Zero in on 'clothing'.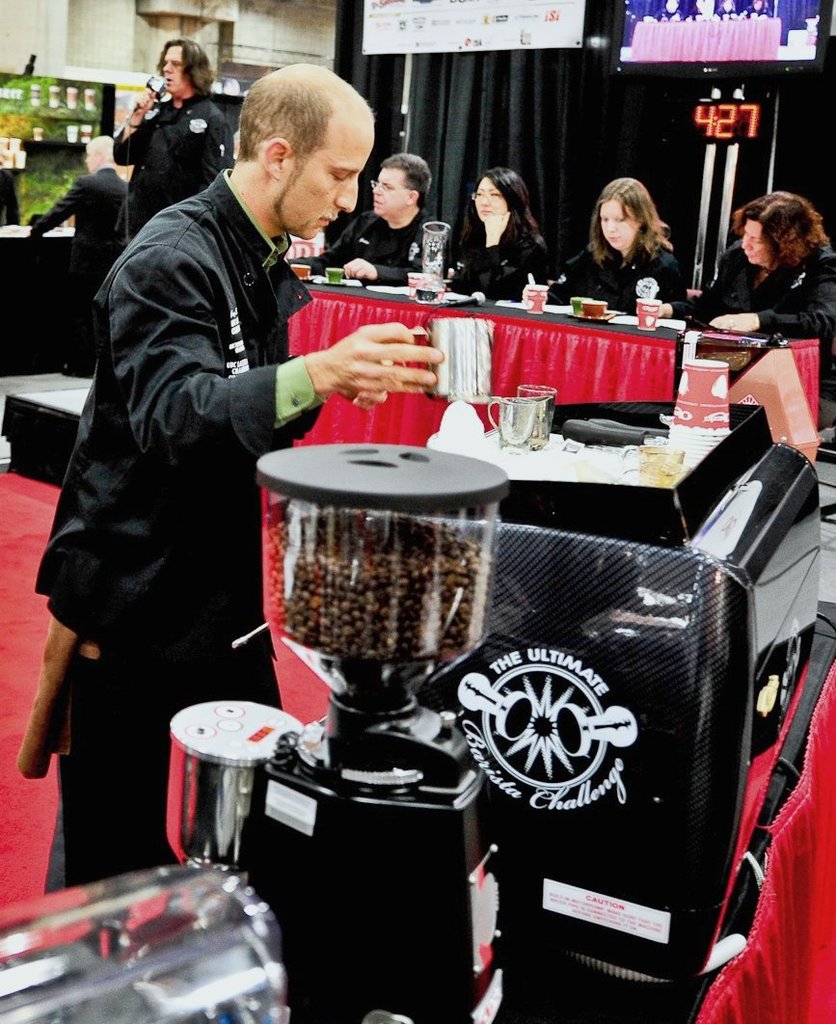
Zeroed in: (x1=30, y1=164, x2=131, y2=366).
